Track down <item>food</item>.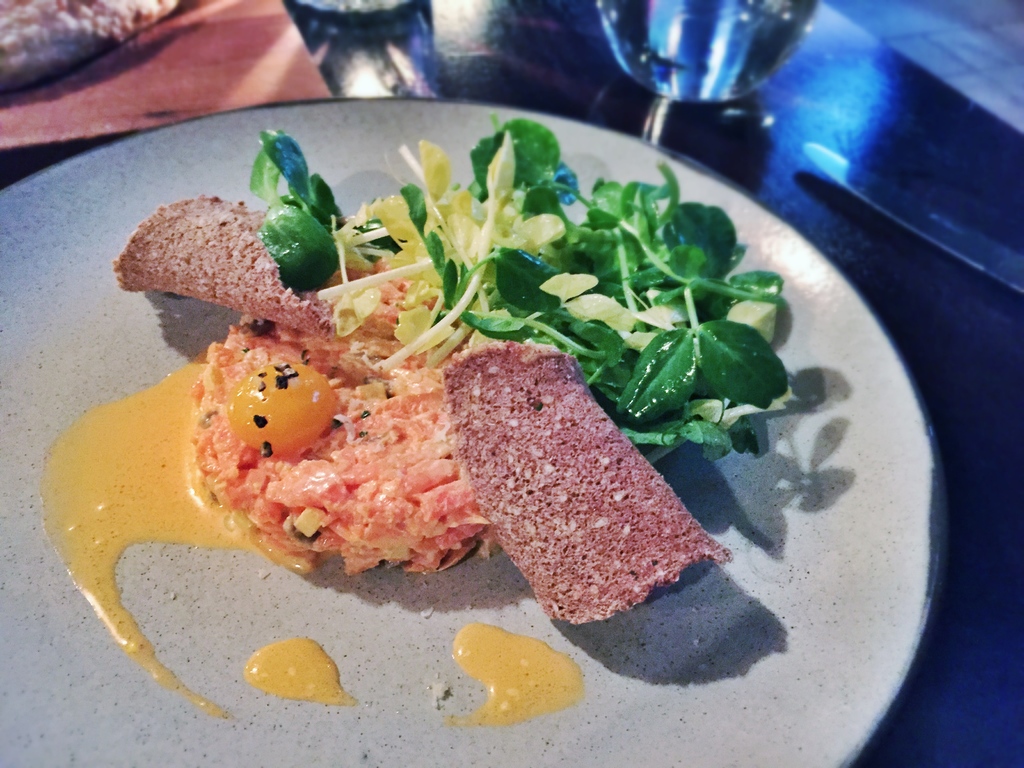
Tracked to 83, 130, 803, 678.
